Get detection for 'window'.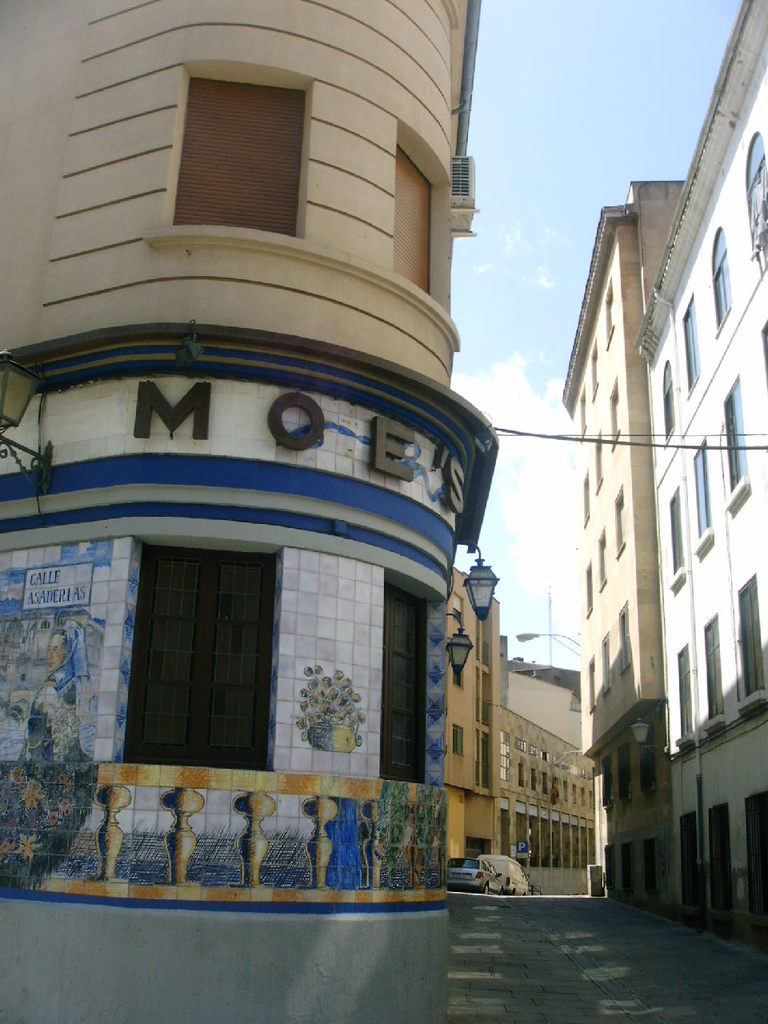
Detection: bbox(565, 778, 570, 802).
